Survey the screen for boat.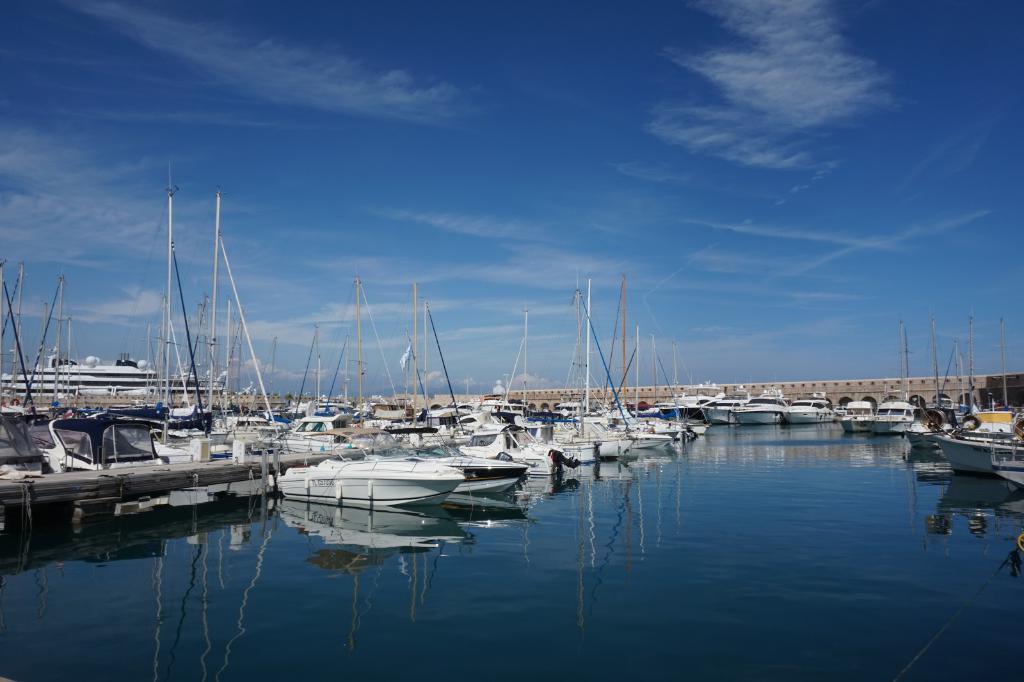
Survey found: (0,398,49,473).
